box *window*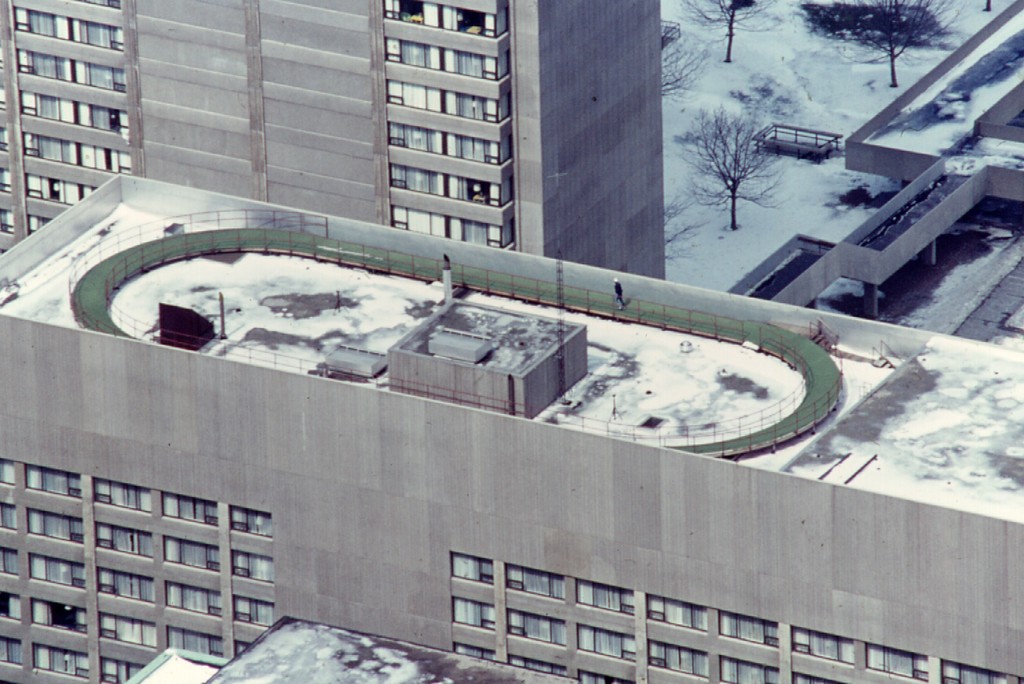
pyautogui.locateOnScreen(168, 630, 218, 661)
